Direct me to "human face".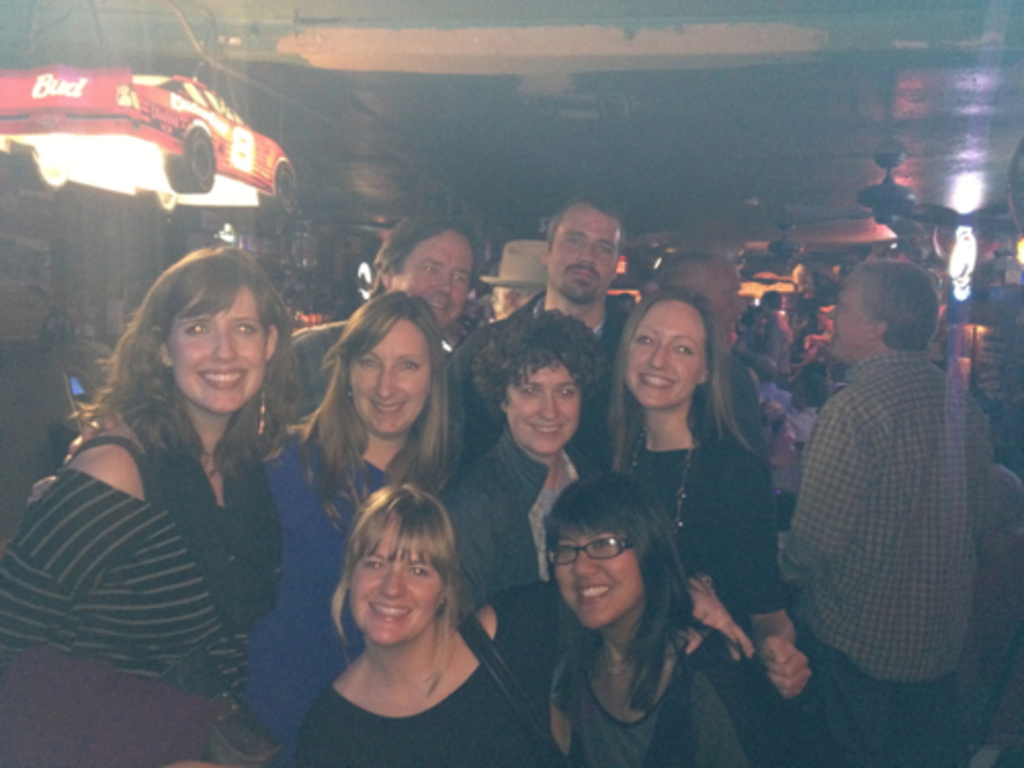
Direction: [x1=350, y1=317, x2=430, y2=438].
